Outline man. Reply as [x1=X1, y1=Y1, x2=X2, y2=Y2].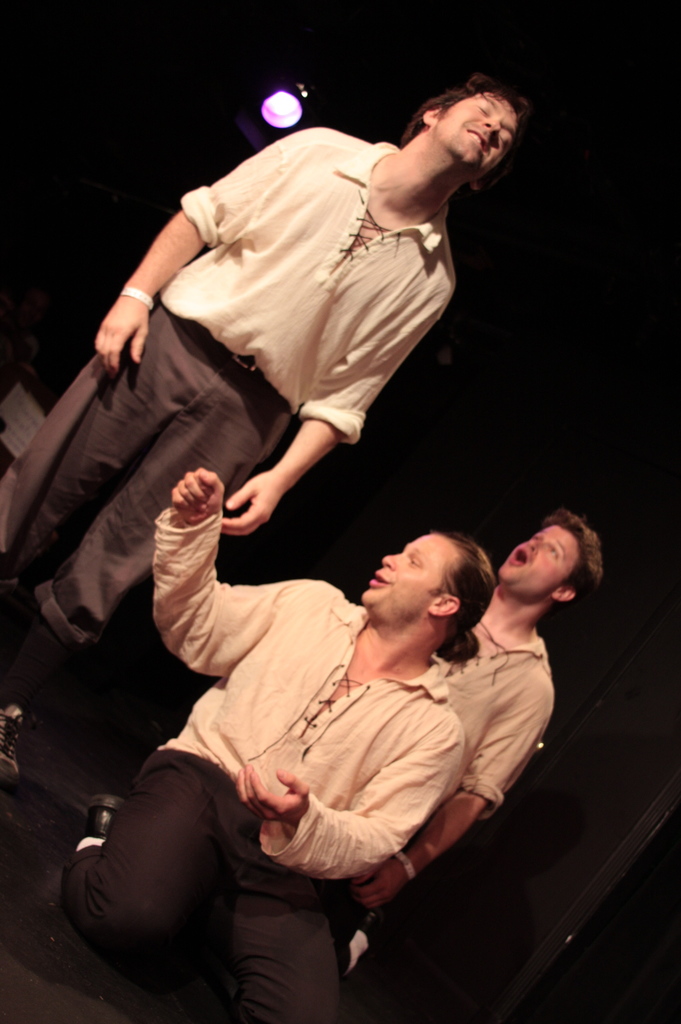
[x1=1, y1=76, x2=529, y2=792].
